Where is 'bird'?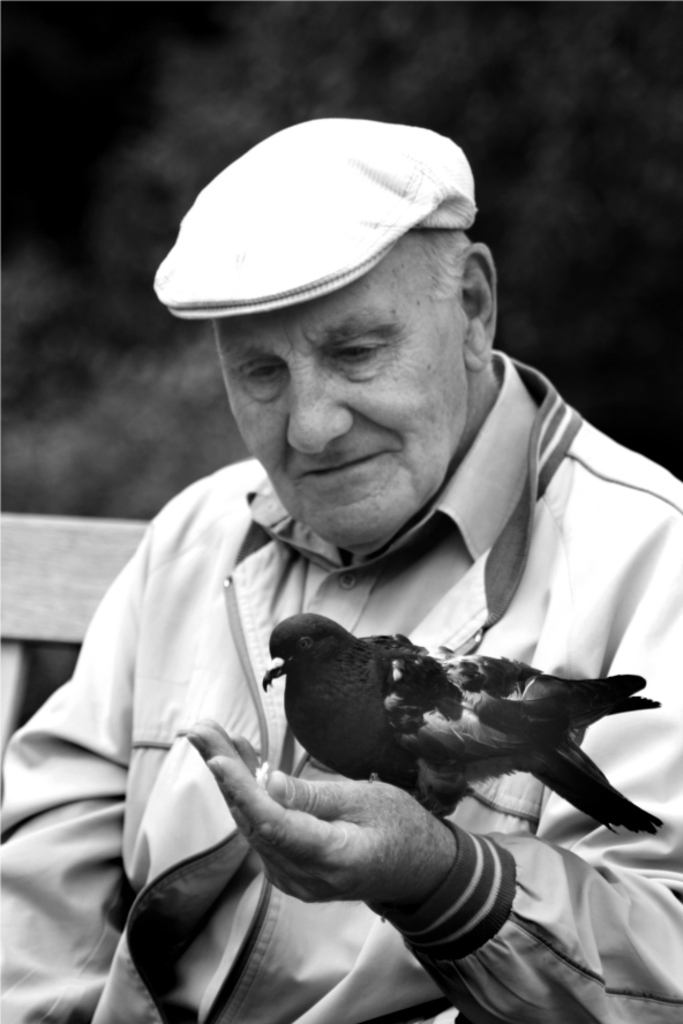
[260, 627, 681, 830].
